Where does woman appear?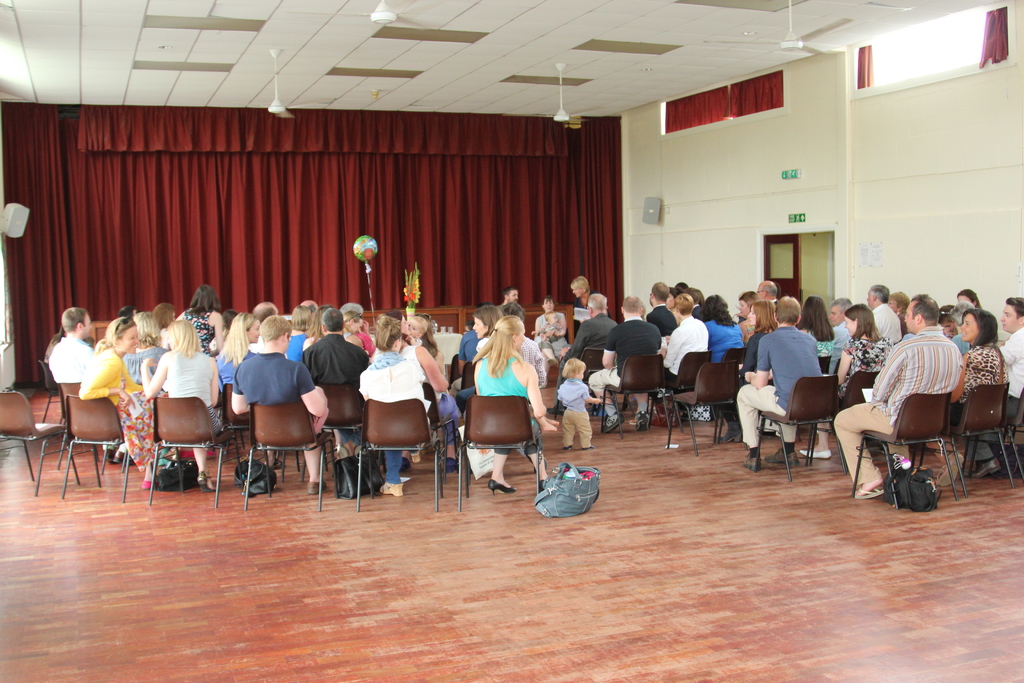
Appears at box(134, 316, 216, 490).
